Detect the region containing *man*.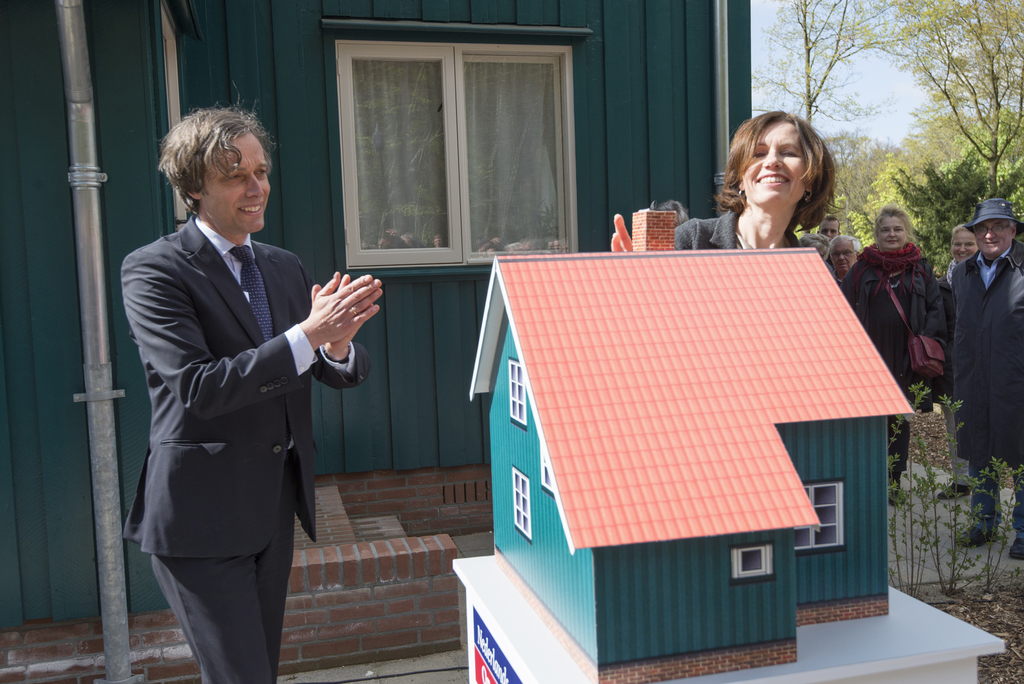
956, 200, 1023, 571.
